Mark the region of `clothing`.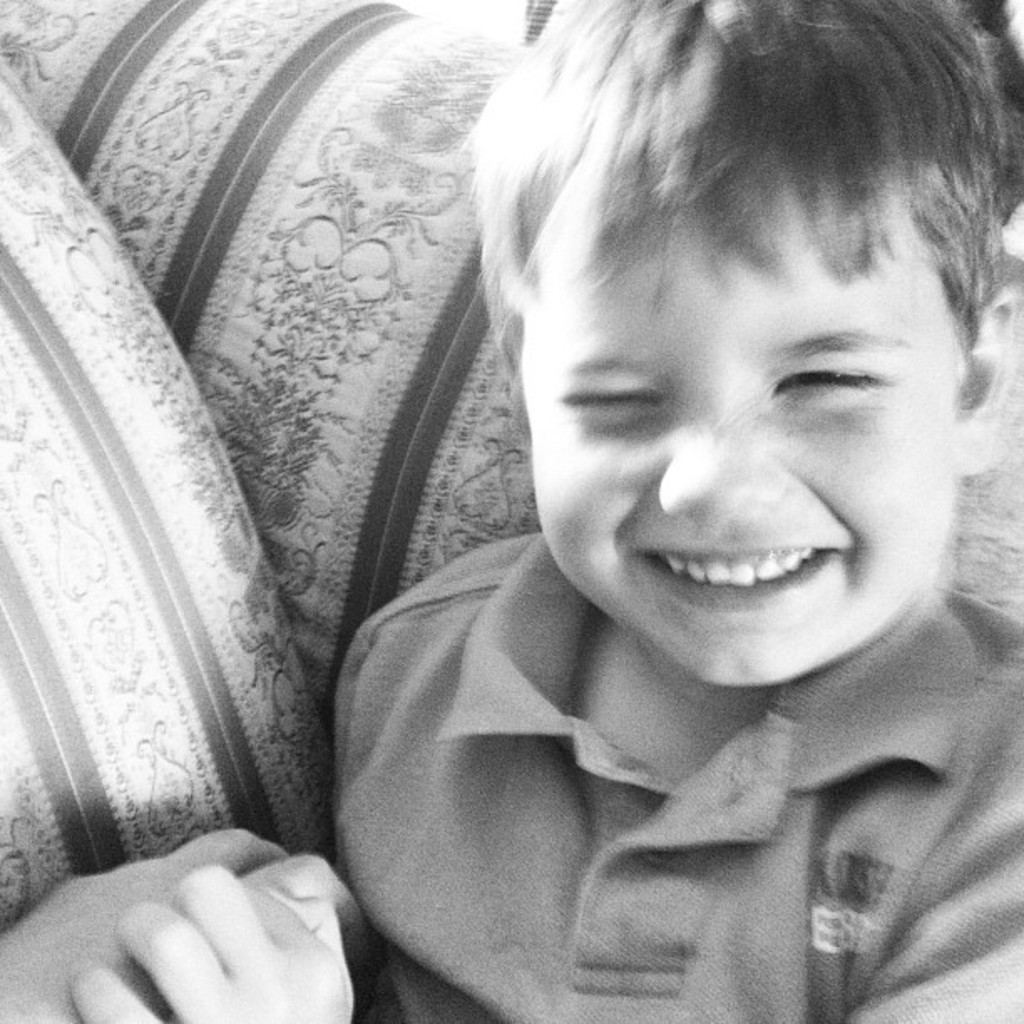
Region: <region>323, 520, 1023, 1019</region>.
